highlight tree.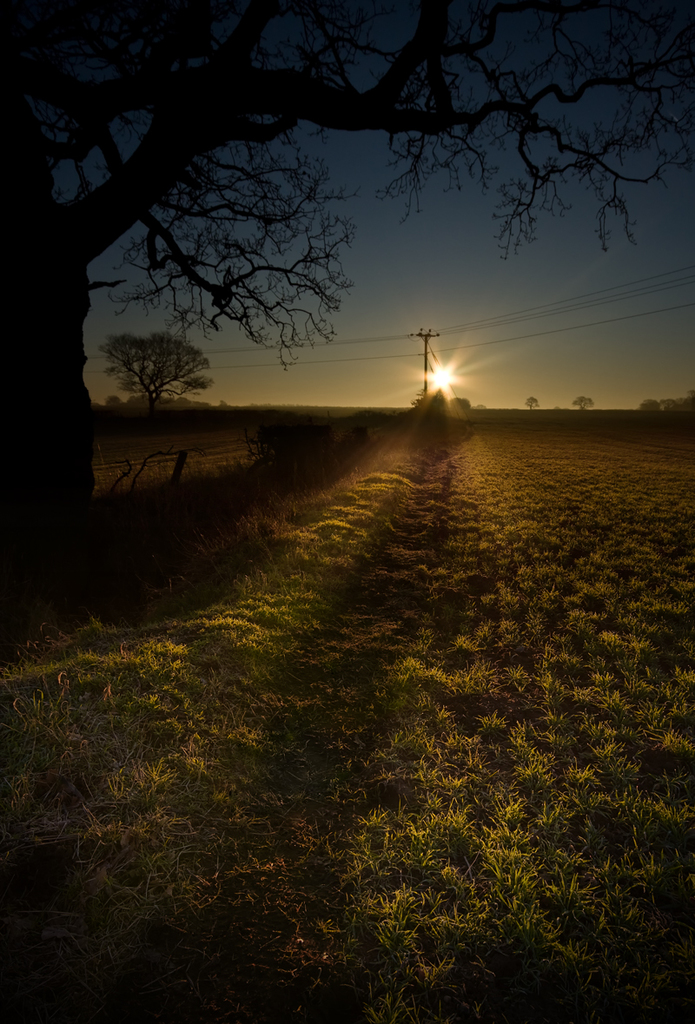
Highlighted region: {"x1": 107, "y1": 301, "x2": 211, "y2": 401}.
